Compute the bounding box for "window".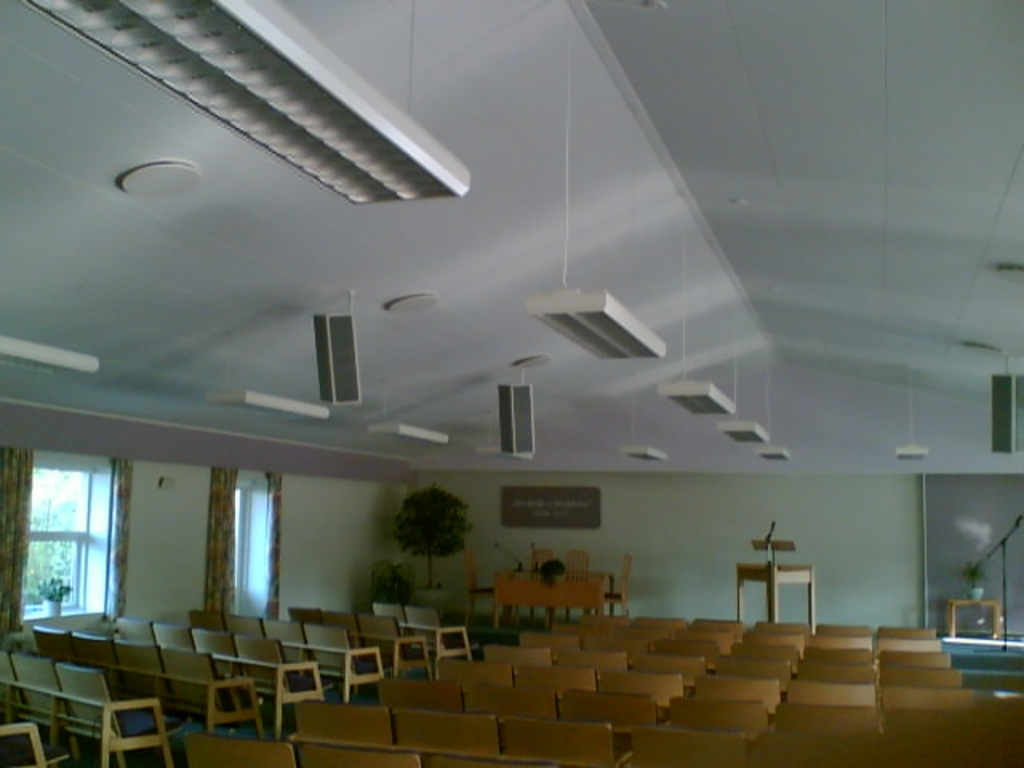
(left=216, top=472, right=277, bottom=627).
